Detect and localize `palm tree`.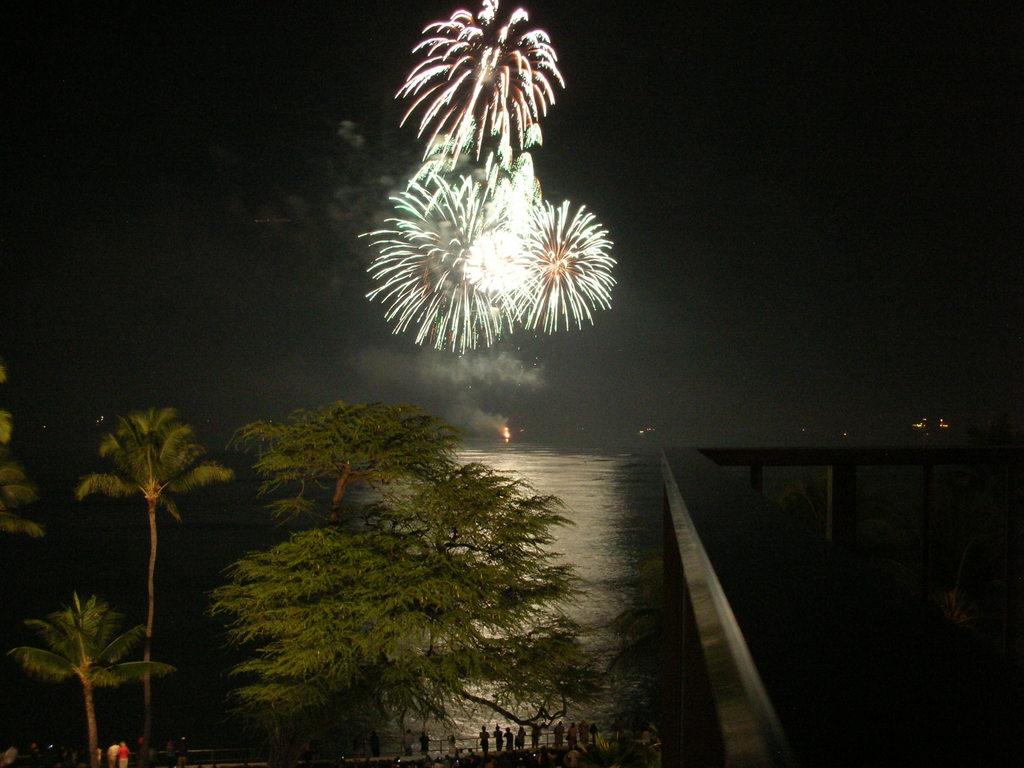
Localized at (81,395,214,608).
